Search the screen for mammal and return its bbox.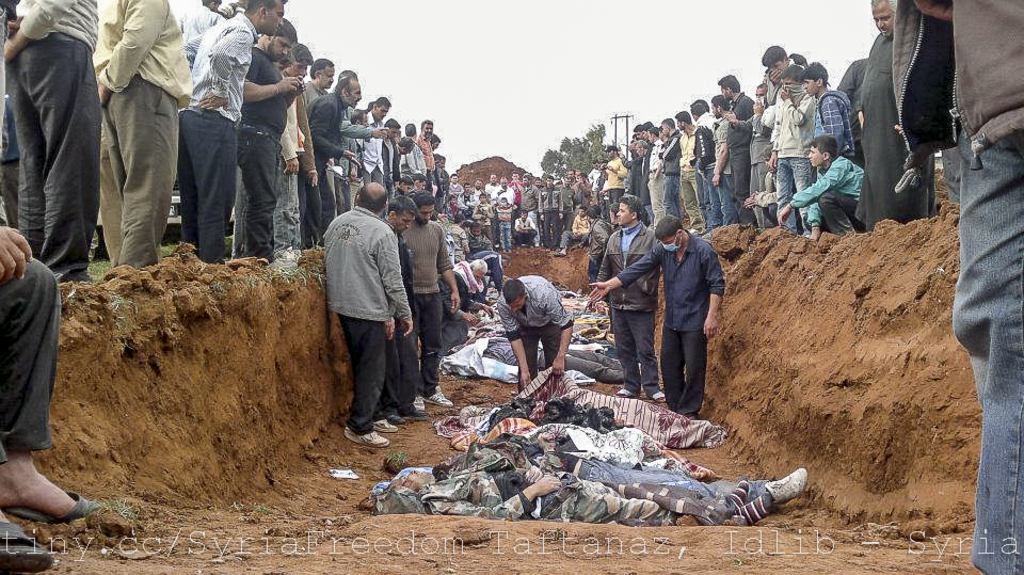
Found: bbox=(593, 215, 730, 414).
